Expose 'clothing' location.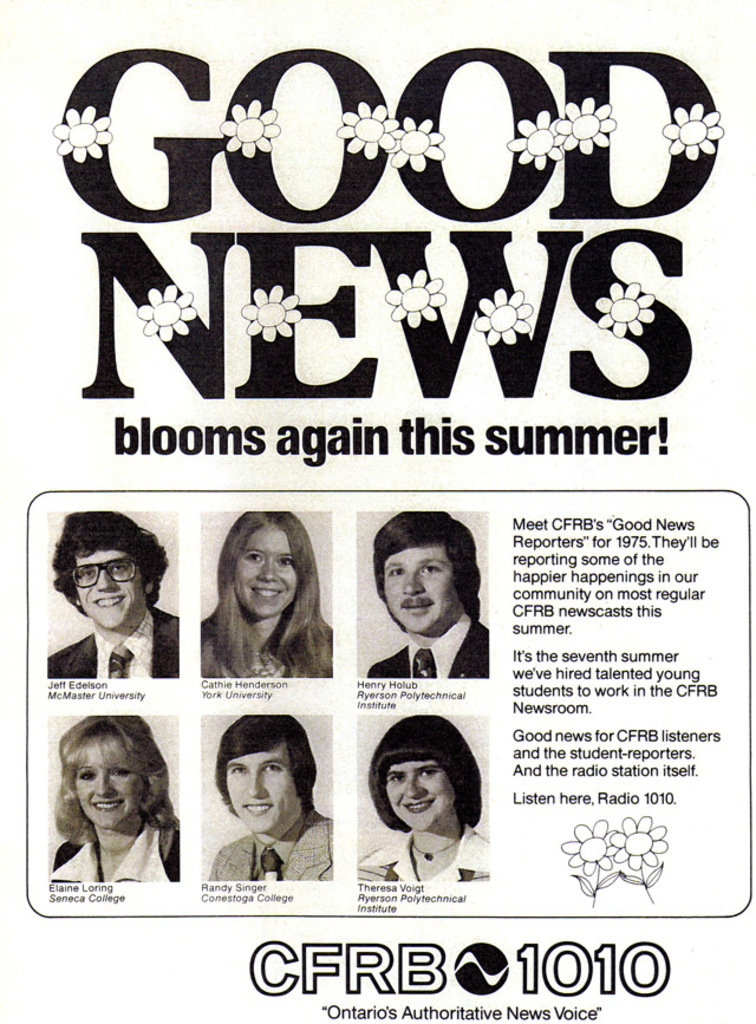
Exposed at {"x1": 45, "y1": 606, "x2": 177, "y2": 679}.
